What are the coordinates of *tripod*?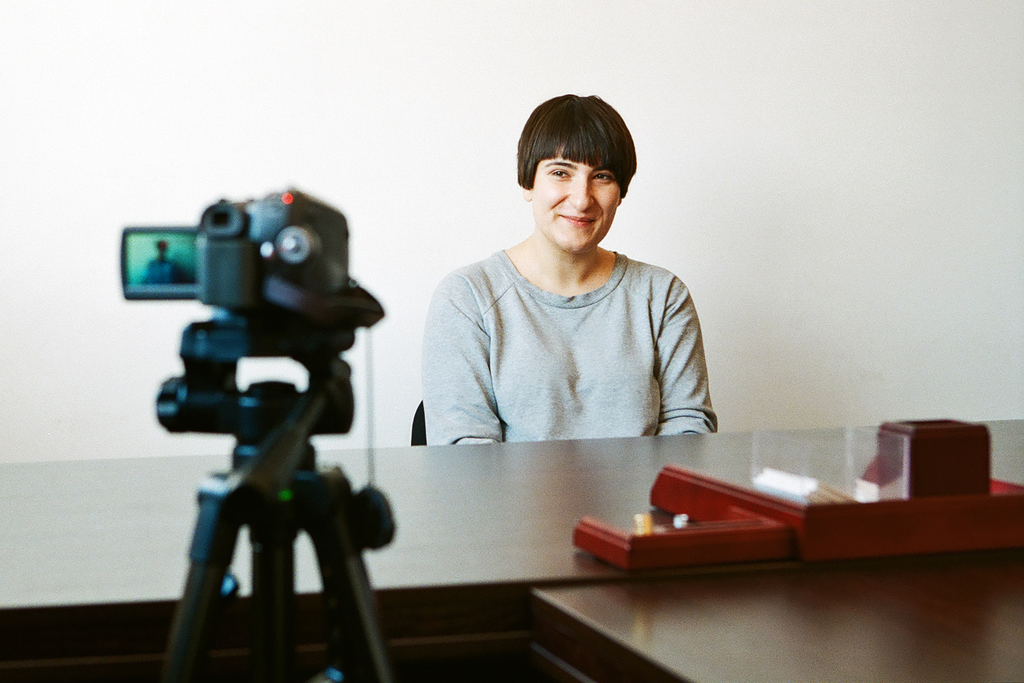
crop(150, 320, 398, 682).
